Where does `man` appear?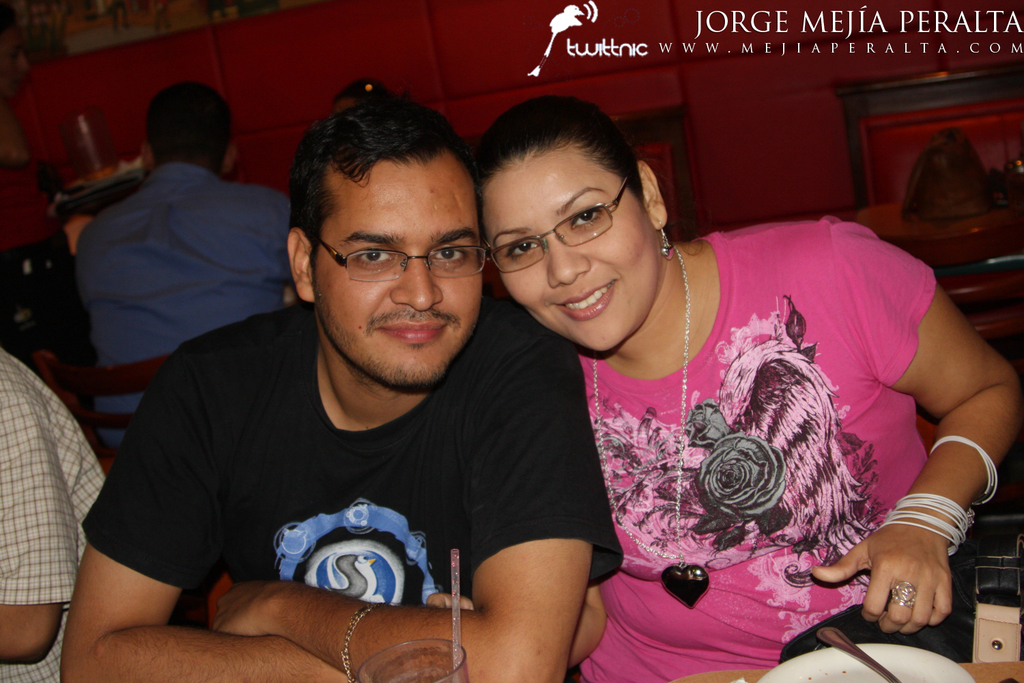
Appears at 71 83 294 446.
